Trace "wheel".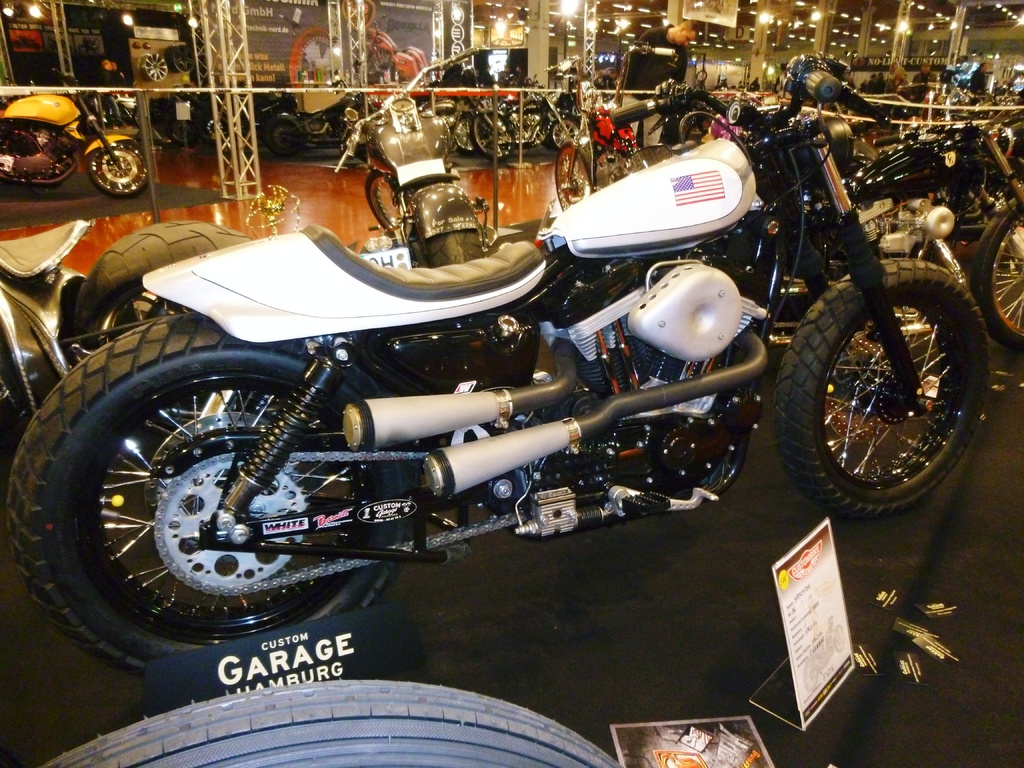
Traced to 778:259:992:527.
